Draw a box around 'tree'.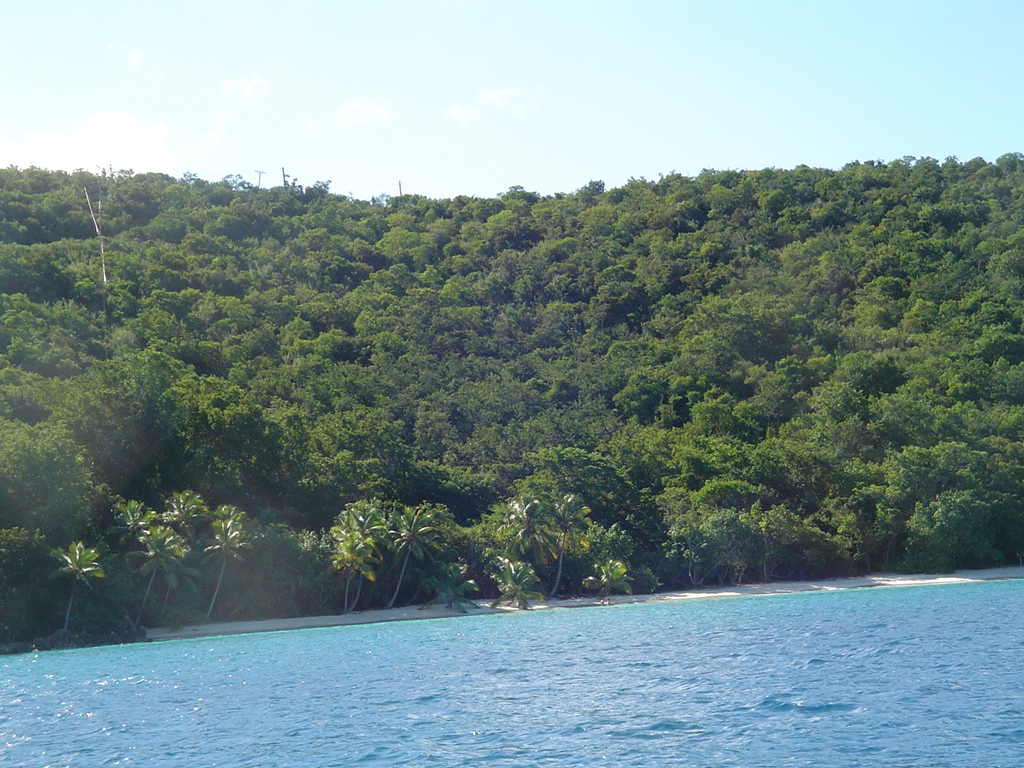
box=[161, 486, 214, 542].
